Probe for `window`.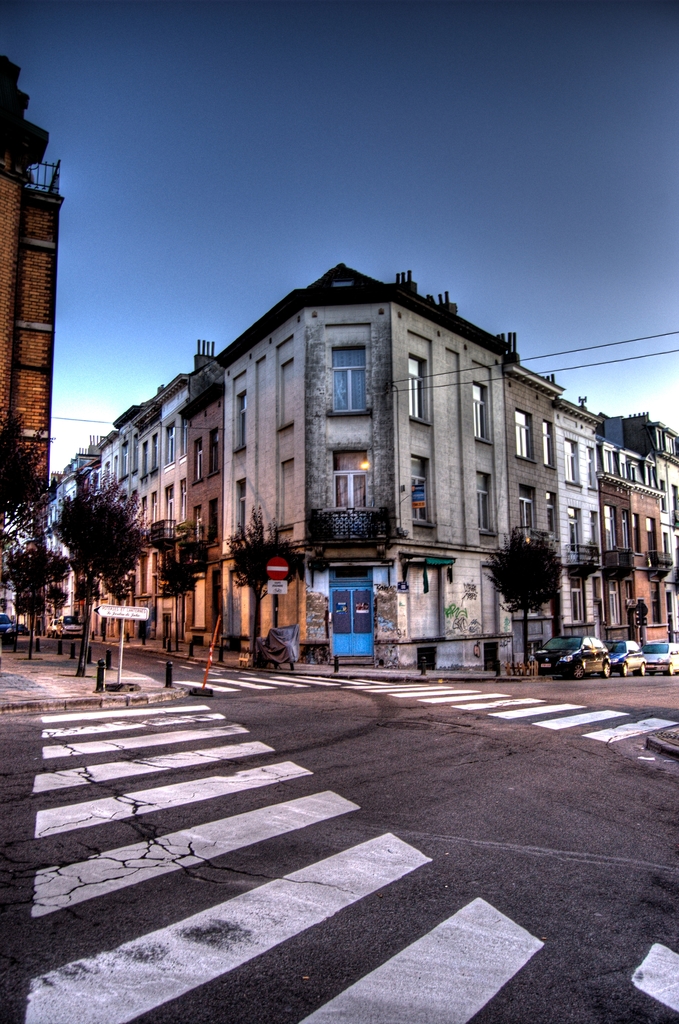
Probe result: (566,577,591,627).
